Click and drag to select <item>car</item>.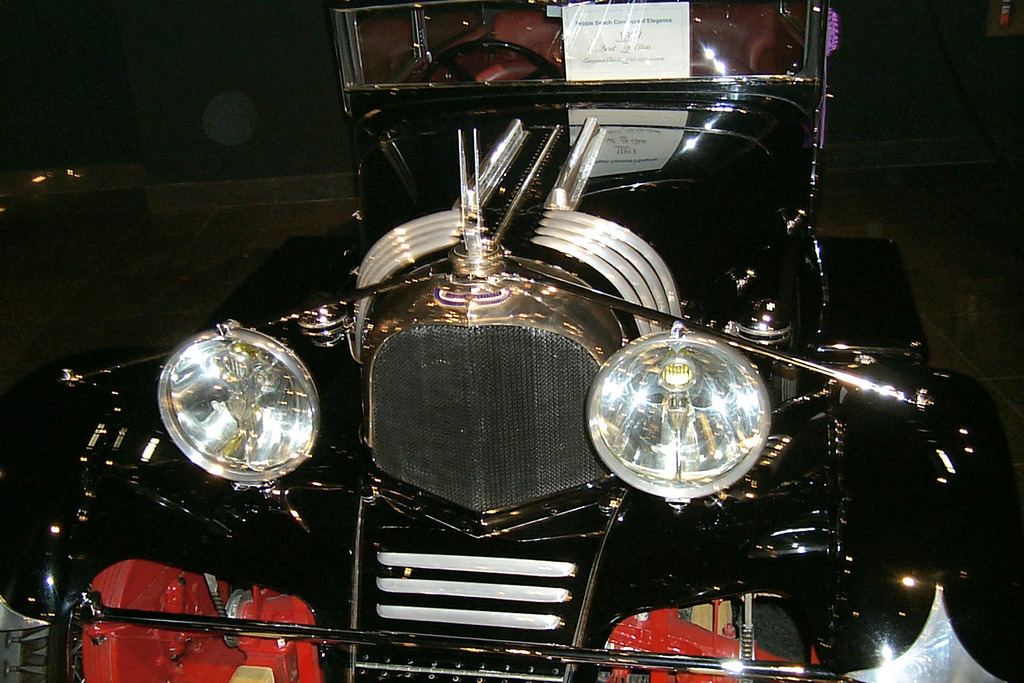
Selection: bbox=(0, 0, 1023, 682).
